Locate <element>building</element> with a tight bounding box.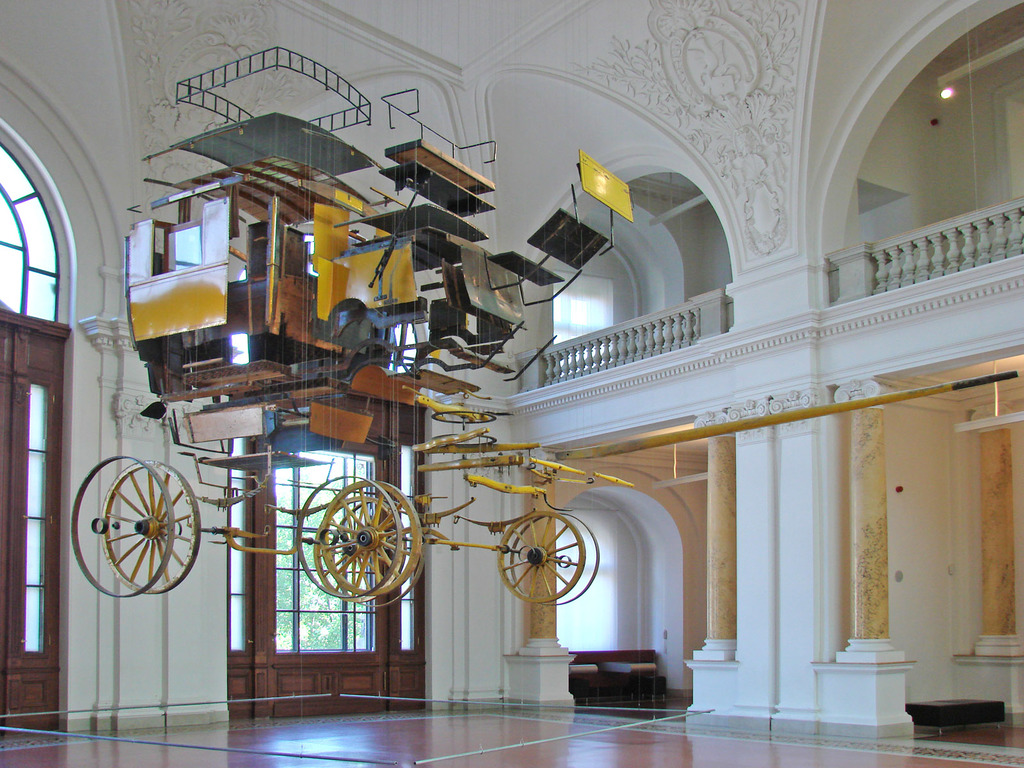
rect(0, 0, 1023, 767).
